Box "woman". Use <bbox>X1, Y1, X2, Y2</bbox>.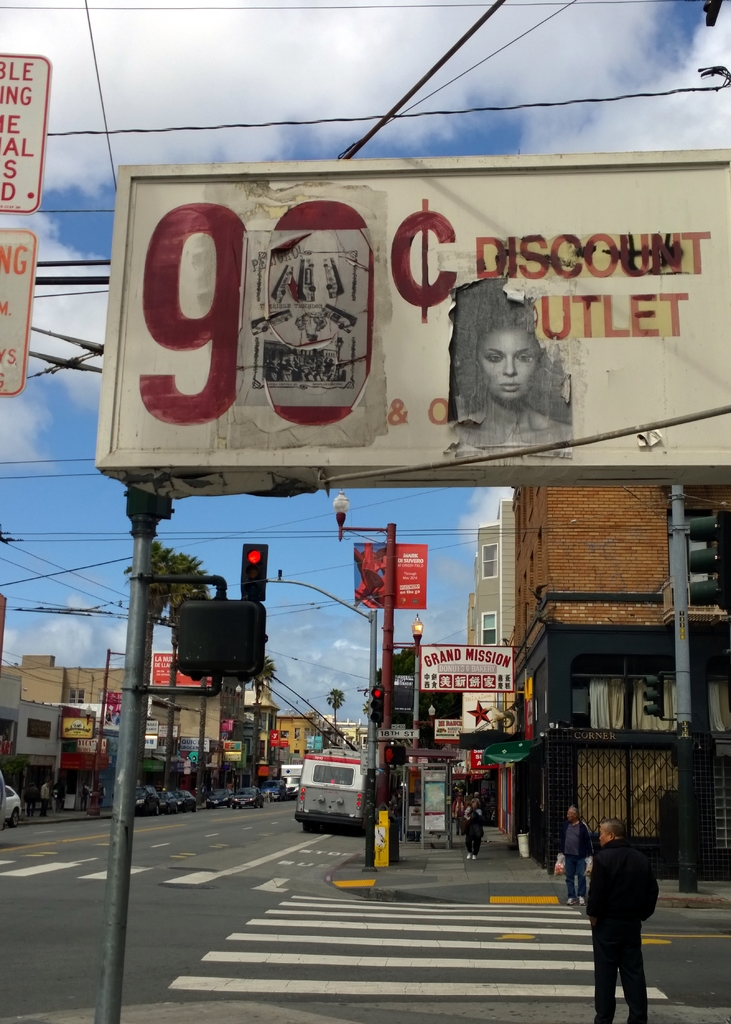
<bbox>431, 274, 586, 457</bbox>.
